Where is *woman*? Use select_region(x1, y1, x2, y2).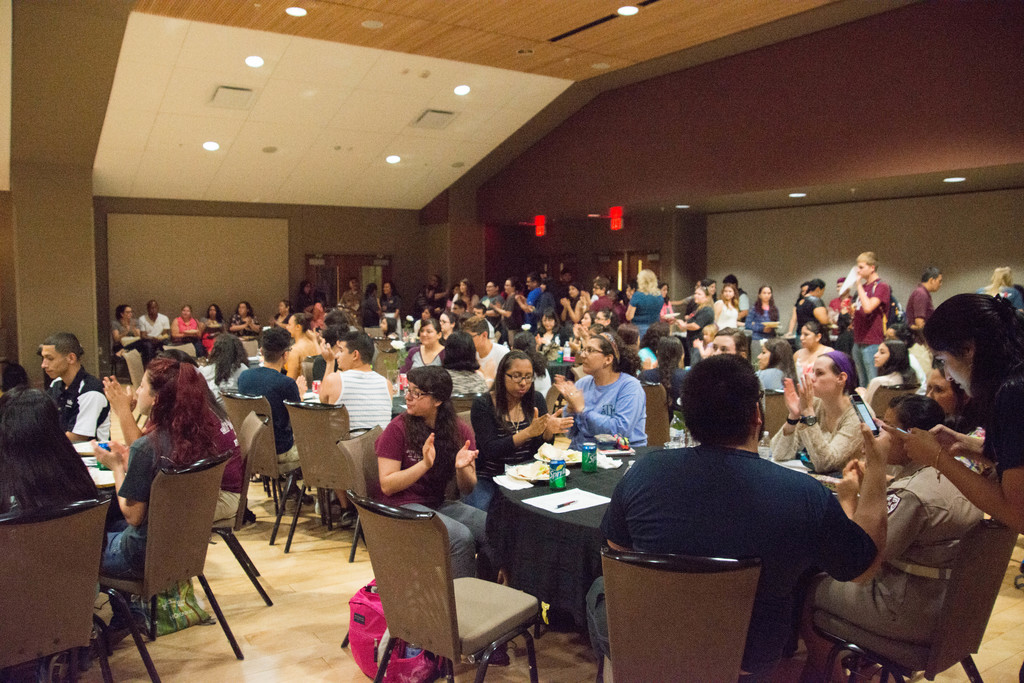
select_region(926, 356, 970, 431).
